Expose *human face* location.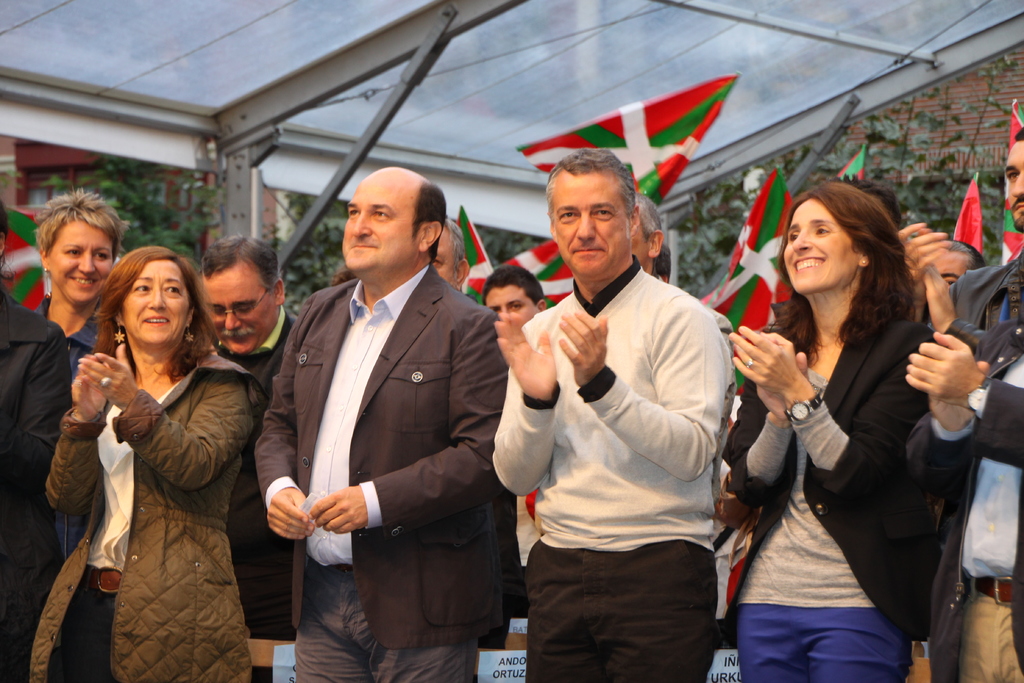
Exposed at <box>1007,145,1023,227</box>.
